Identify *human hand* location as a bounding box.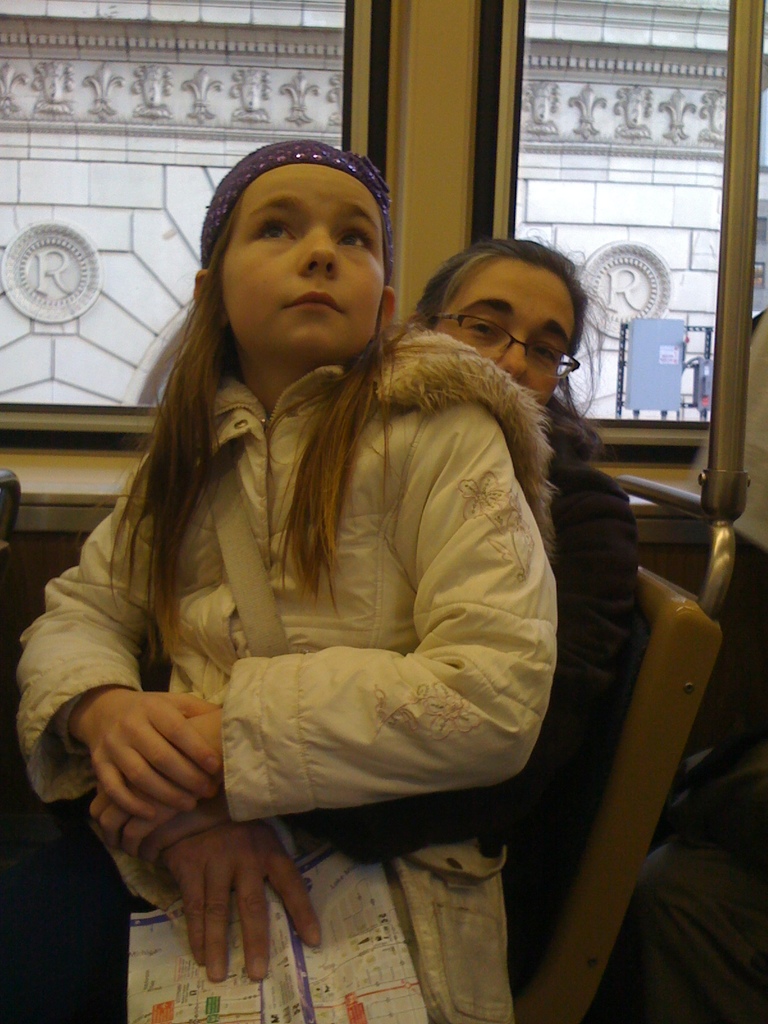
Rect(84, 713, 227, 865).
